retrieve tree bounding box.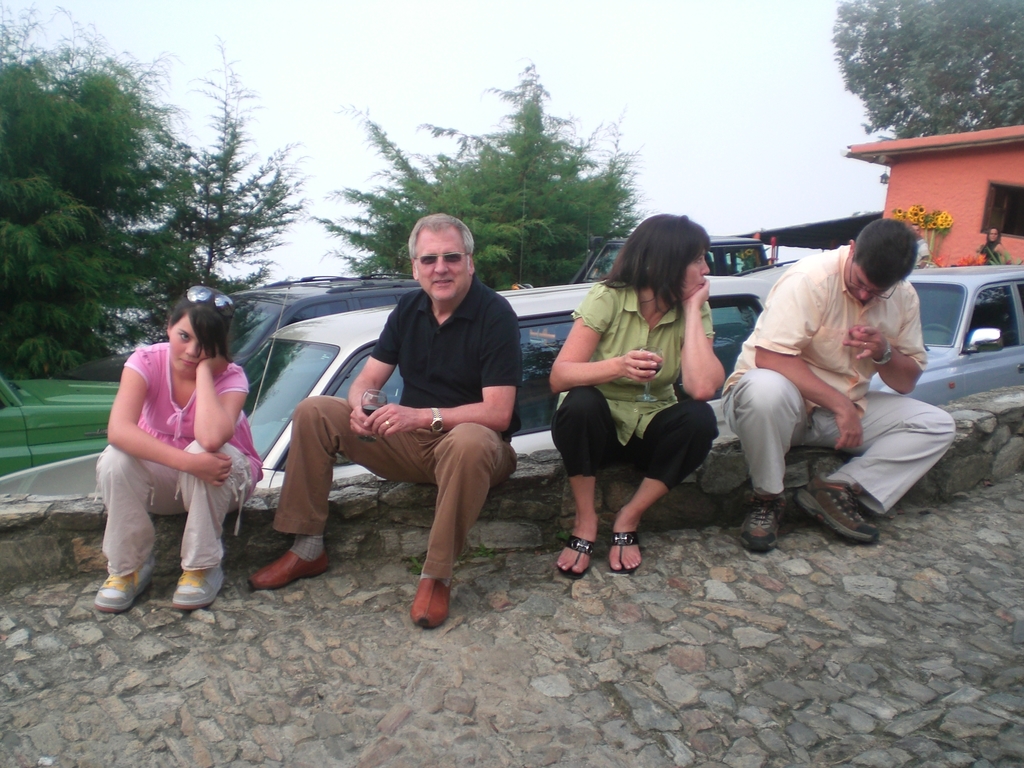
Bounding box: bbox=[307, 53, 652, 289].
